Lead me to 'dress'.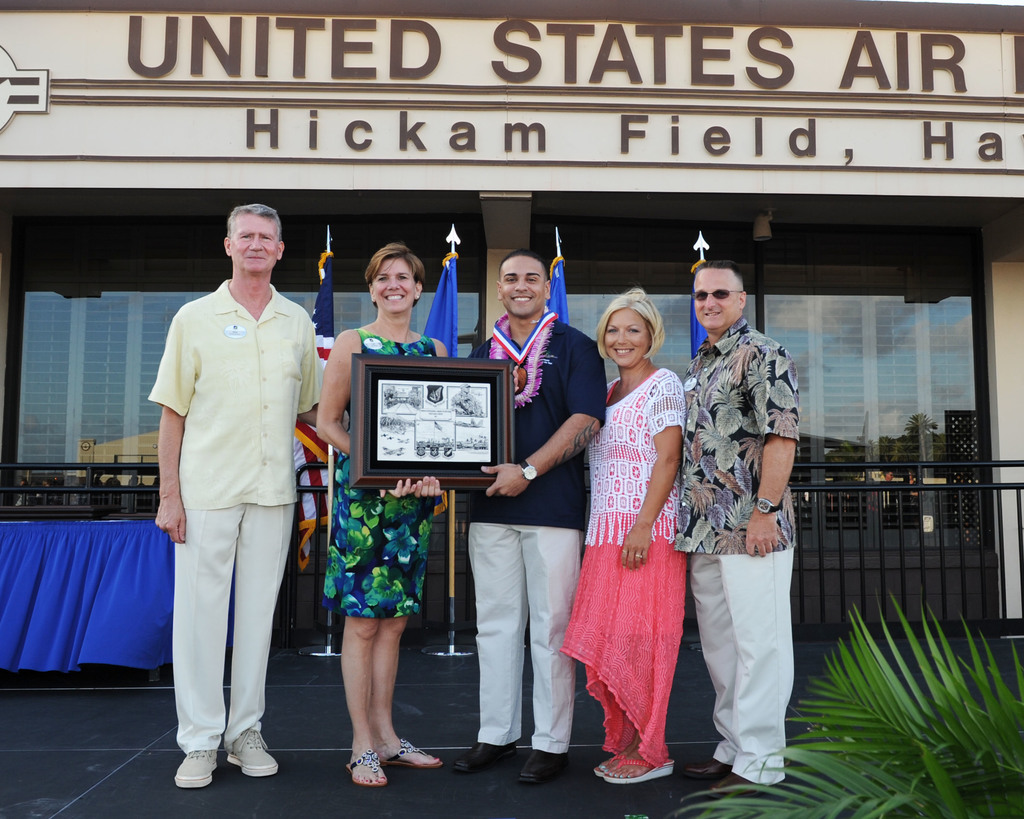
Lead to region(561, 367, 687, 764).
